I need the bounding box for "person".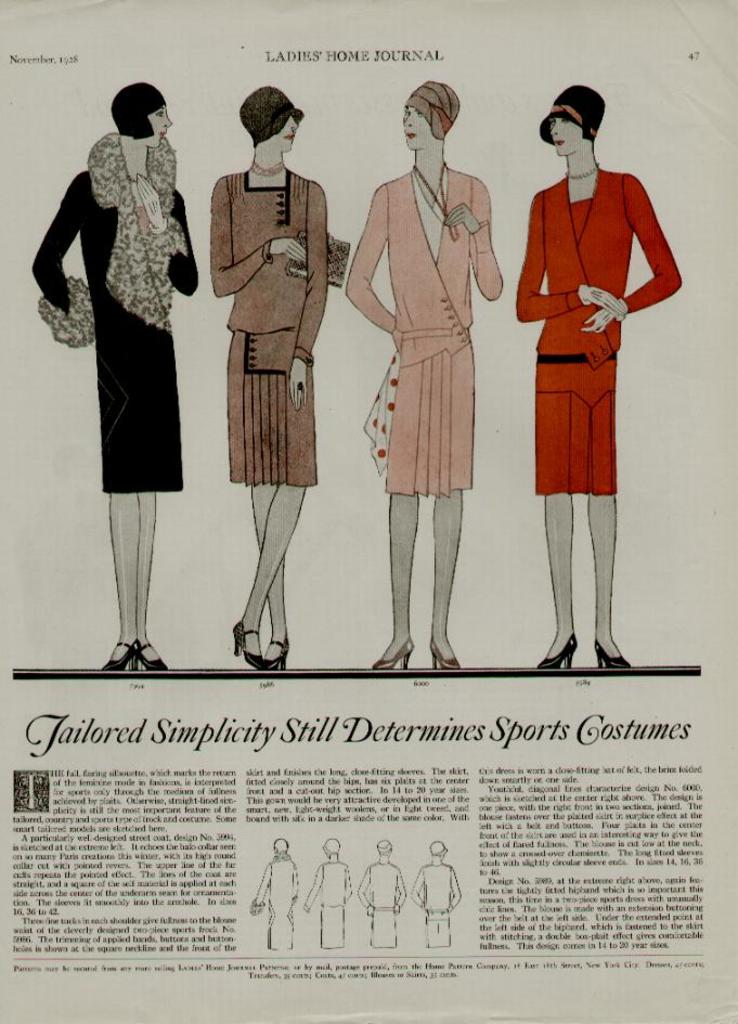
Here it is: x1=30 y1=76 x2=202 y2=675.
